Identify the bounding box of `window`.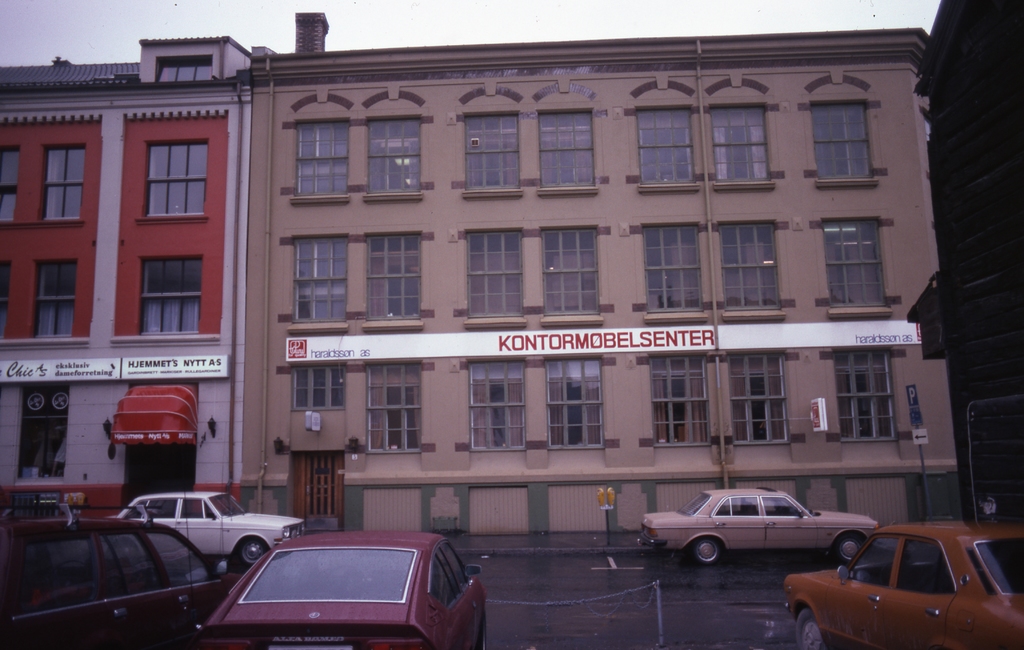
select_region(468, 365, 530, 453).
